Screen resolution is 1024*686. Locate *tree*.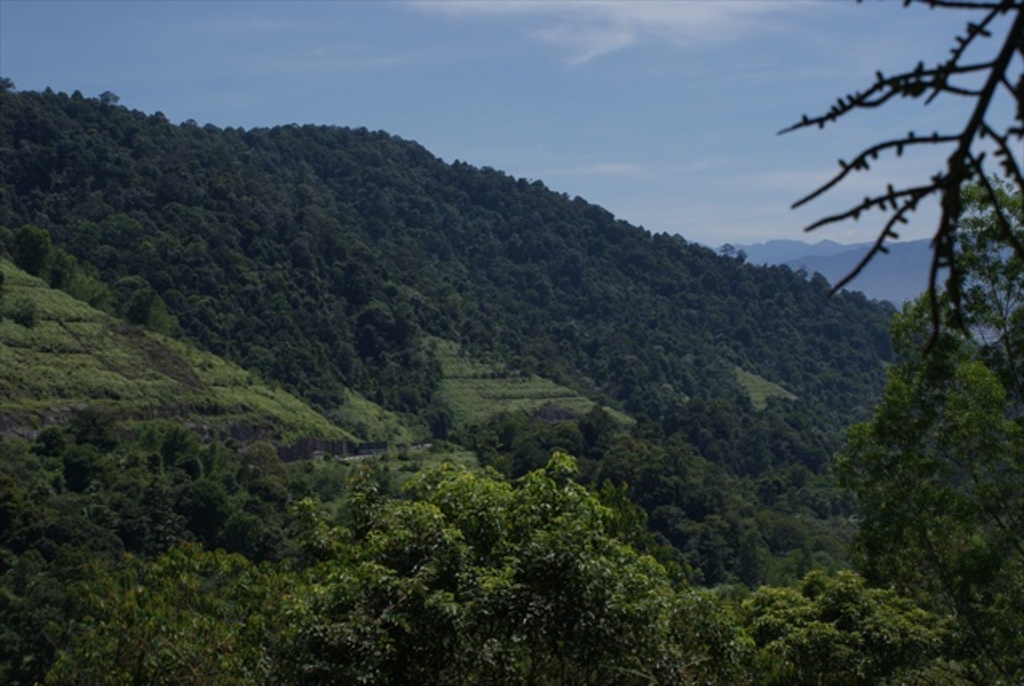
box=[772, 0, 1022, 410].
